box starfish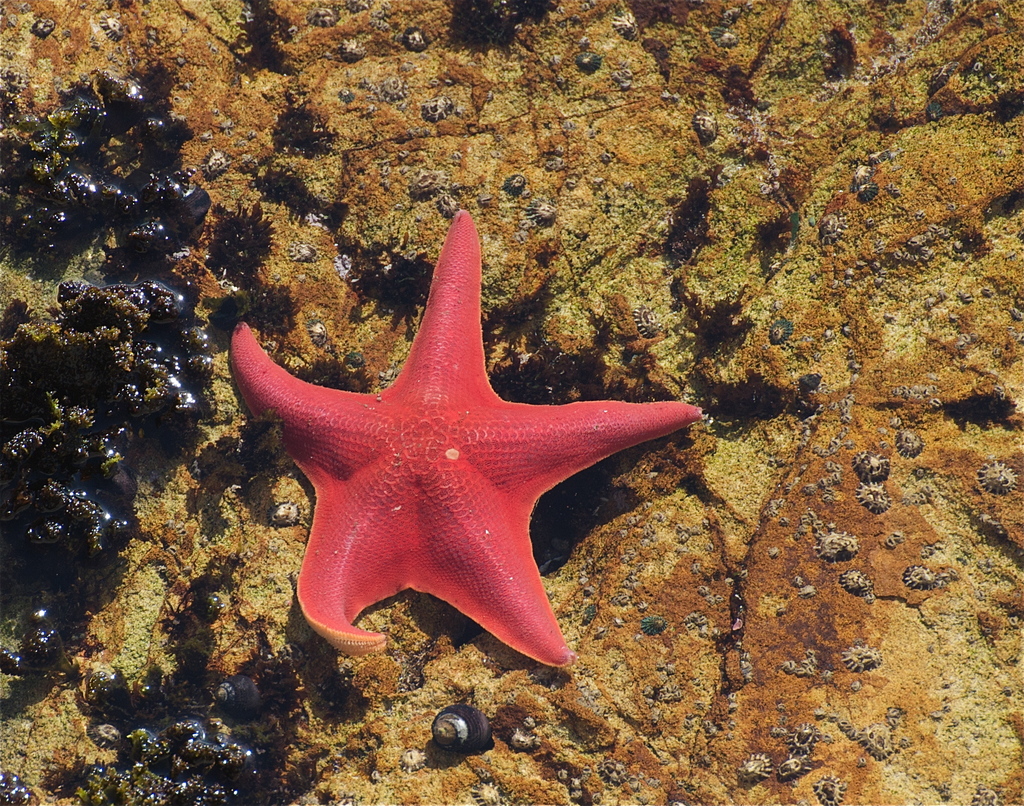
BBox(225, 210, 701, 668)
